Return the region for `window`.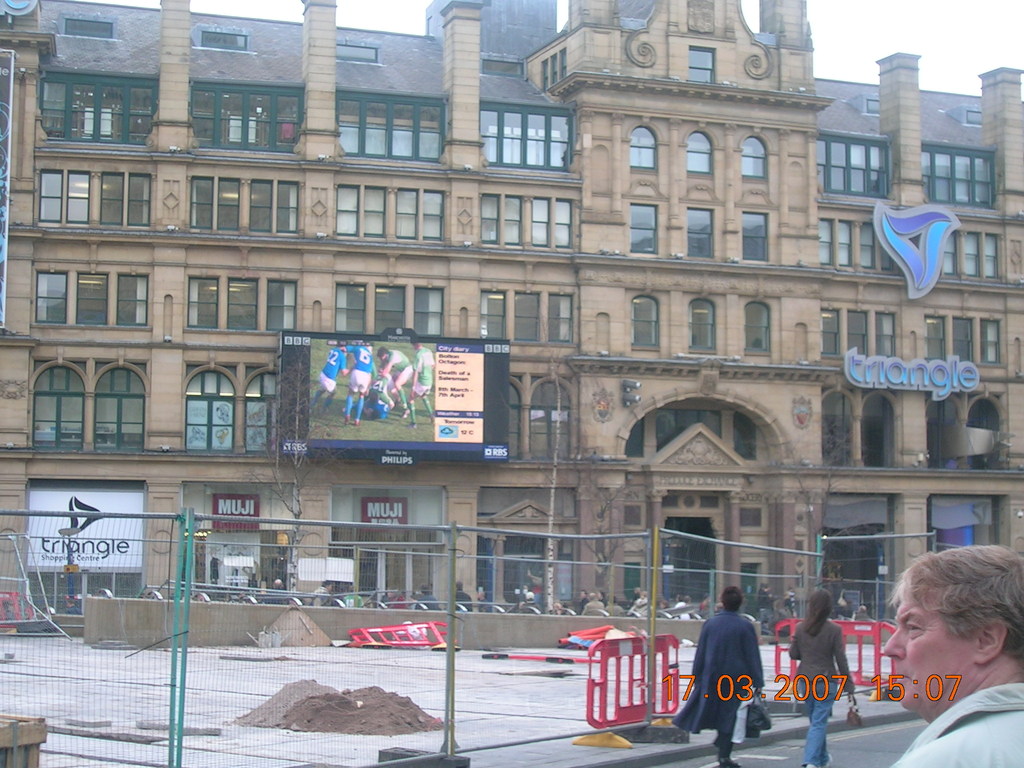
rect(980, 321, 1002, 365).
